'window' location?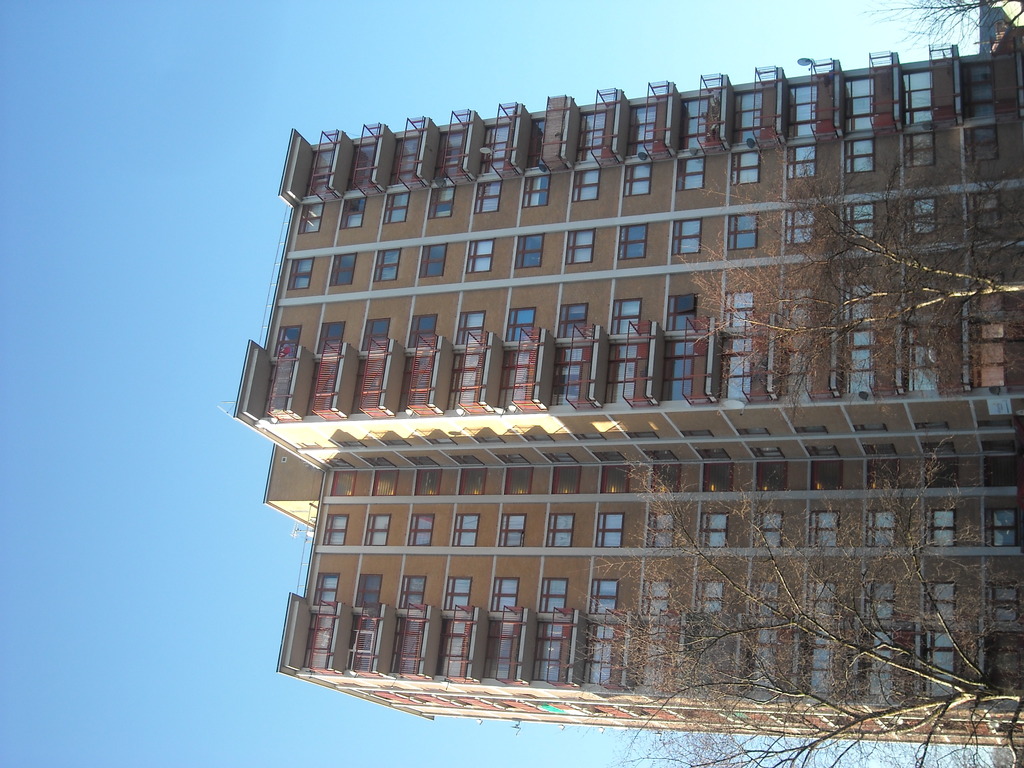
(296,442,319,449)
